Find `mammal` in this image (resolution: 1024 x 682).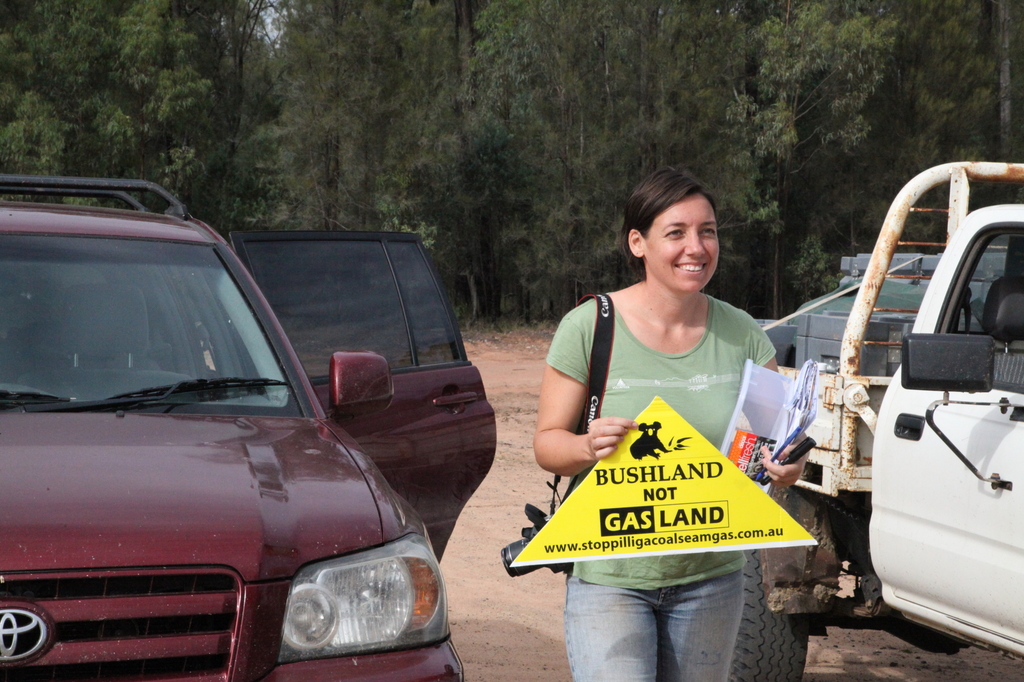
528:179:813:669.
